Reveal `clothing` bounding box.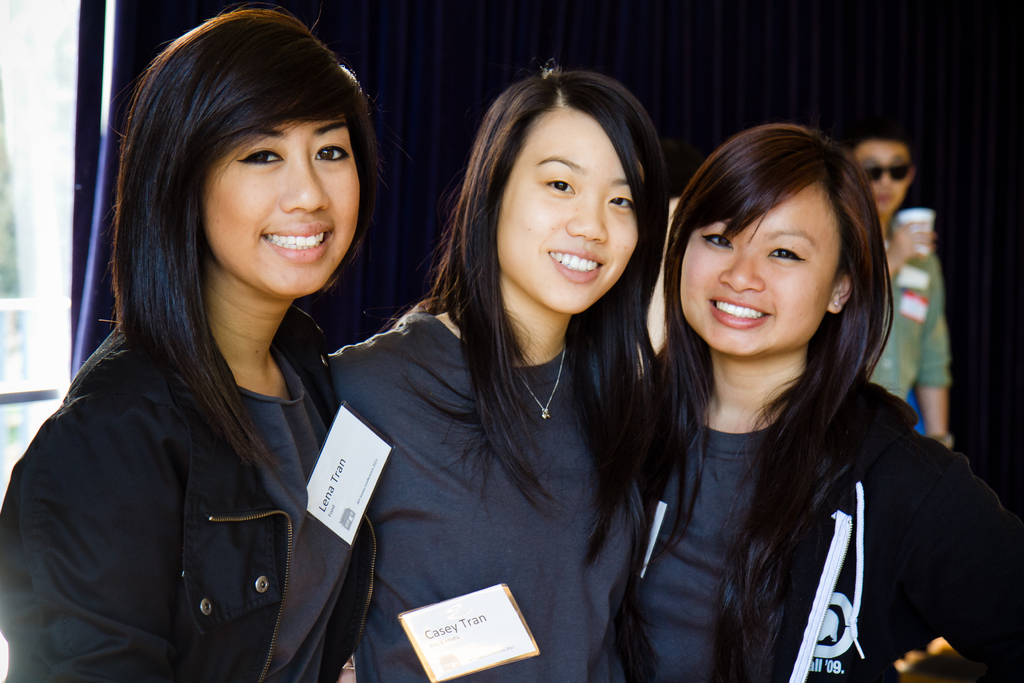
Revealed: <box>321,304,659,682</box>.
